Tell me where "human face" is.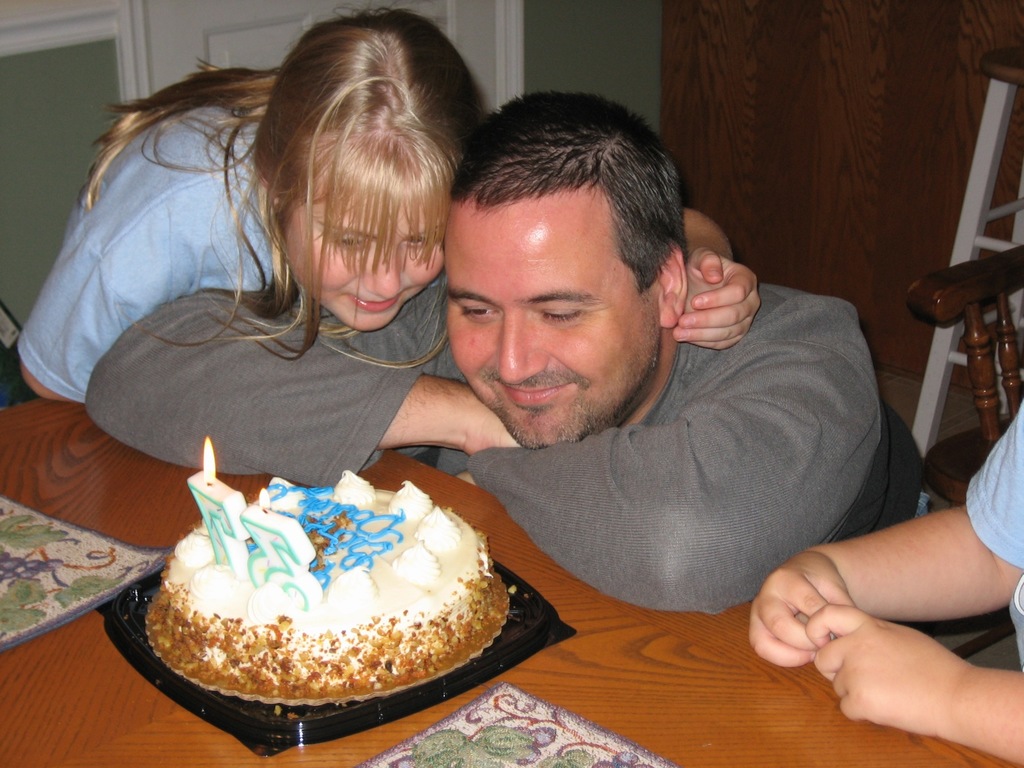
"human face" is at <box>443,188,662,446</box>.
